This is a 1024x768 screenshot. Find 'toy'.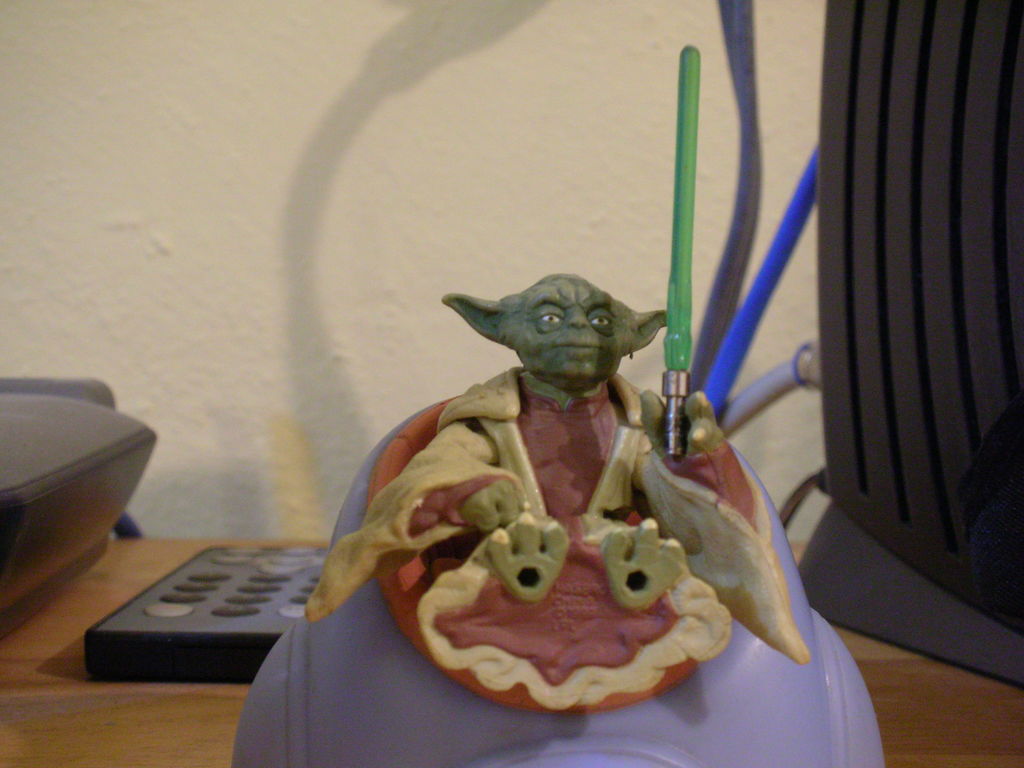
Bounding box: bbox(232, 393, 888, 767).
